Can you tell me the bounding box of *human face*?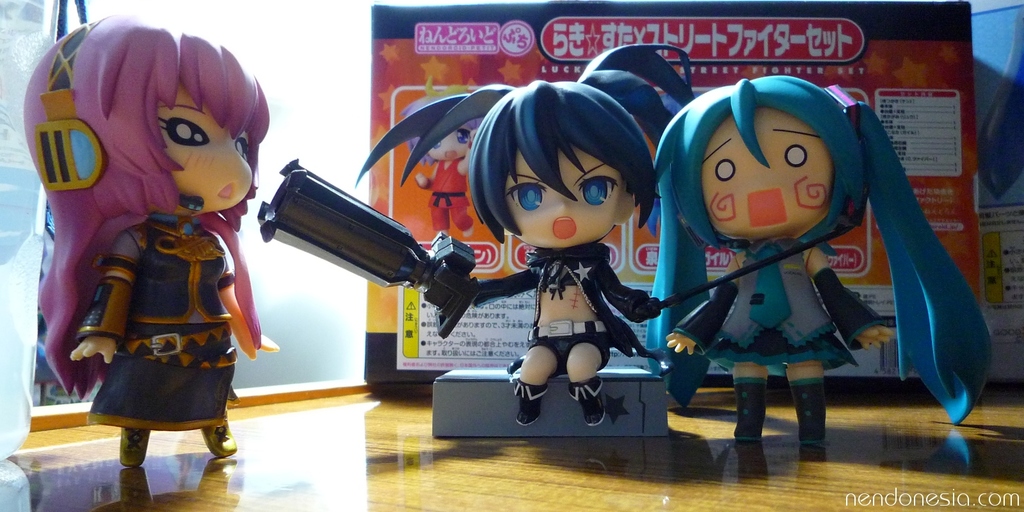
428,126,471,162.
